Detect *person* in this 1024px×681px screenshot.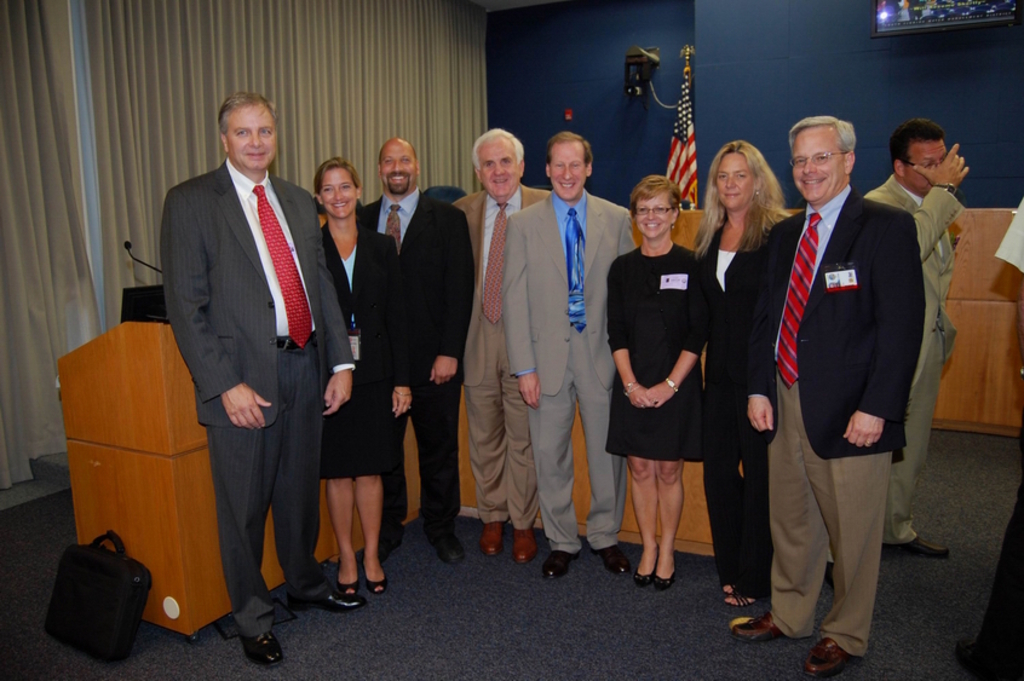
Detection: locate(311, 161, 409, 596).
